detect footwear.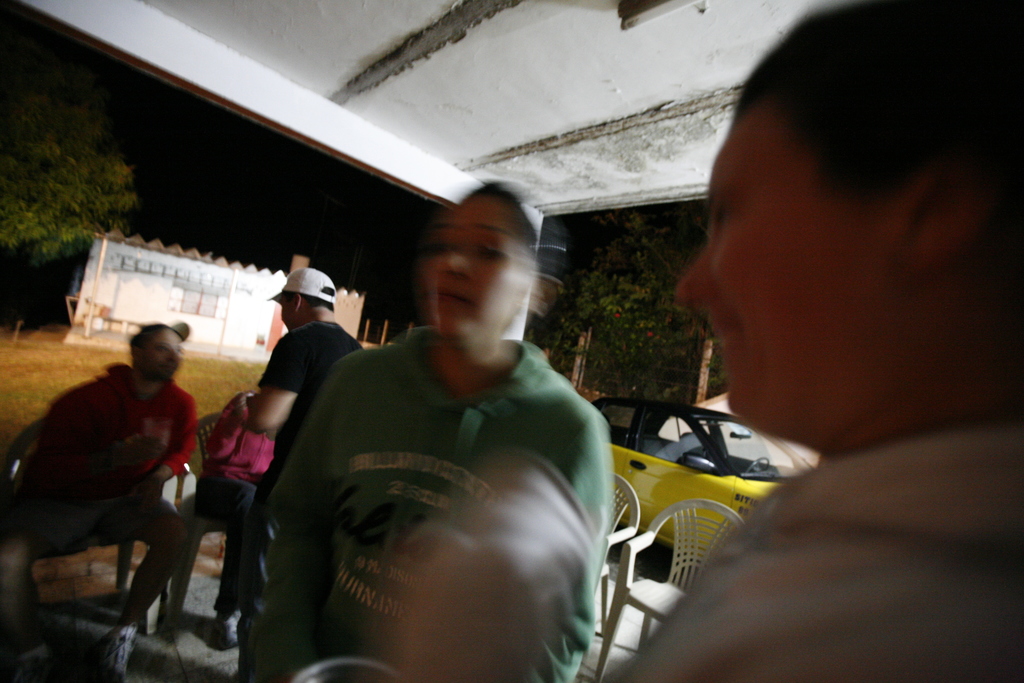
Detected at select_region(95, 618, 138, 682).
